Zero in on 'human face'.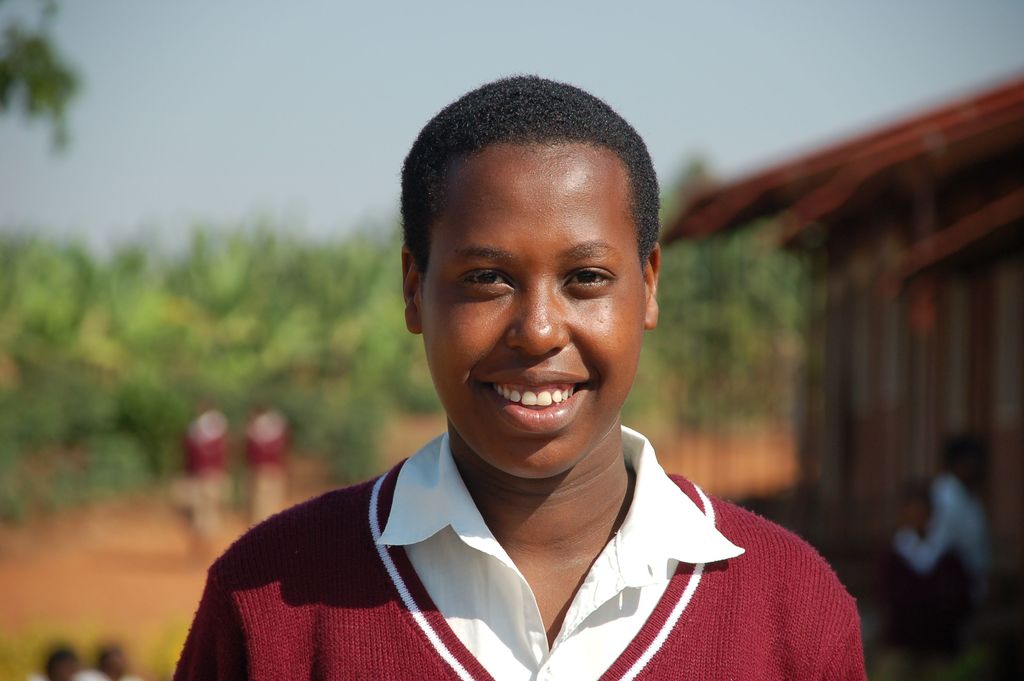
Zeroed in: 422:145:652:485.
